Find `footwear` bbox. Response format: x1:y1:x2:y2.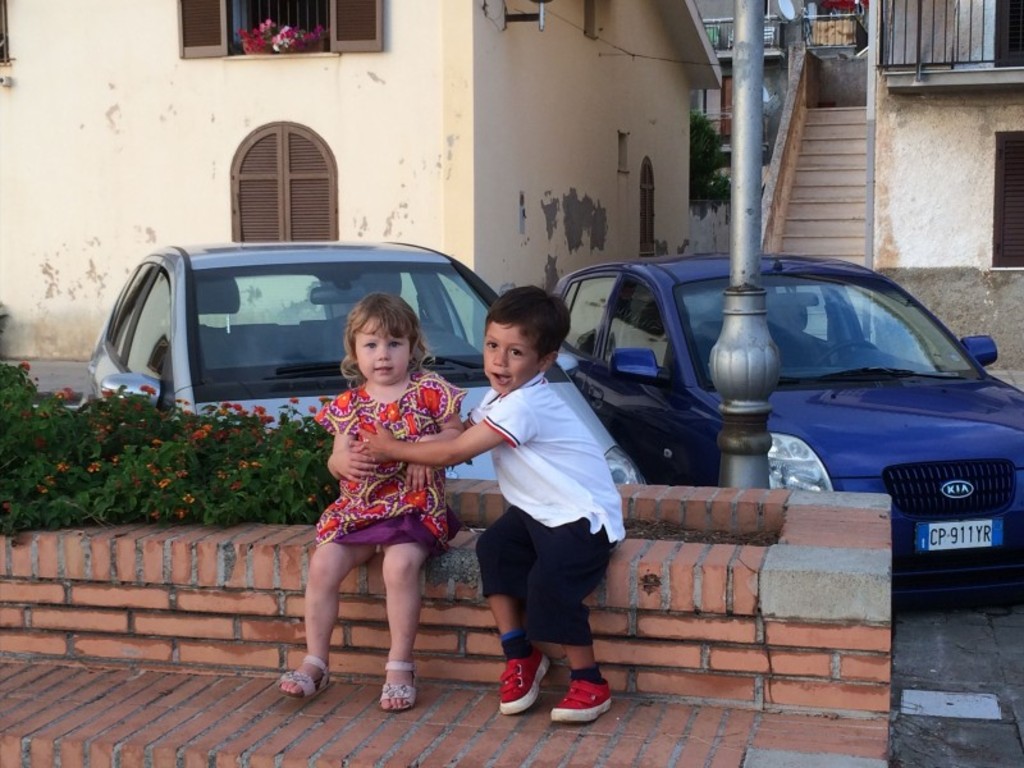
278:644:330:699.
